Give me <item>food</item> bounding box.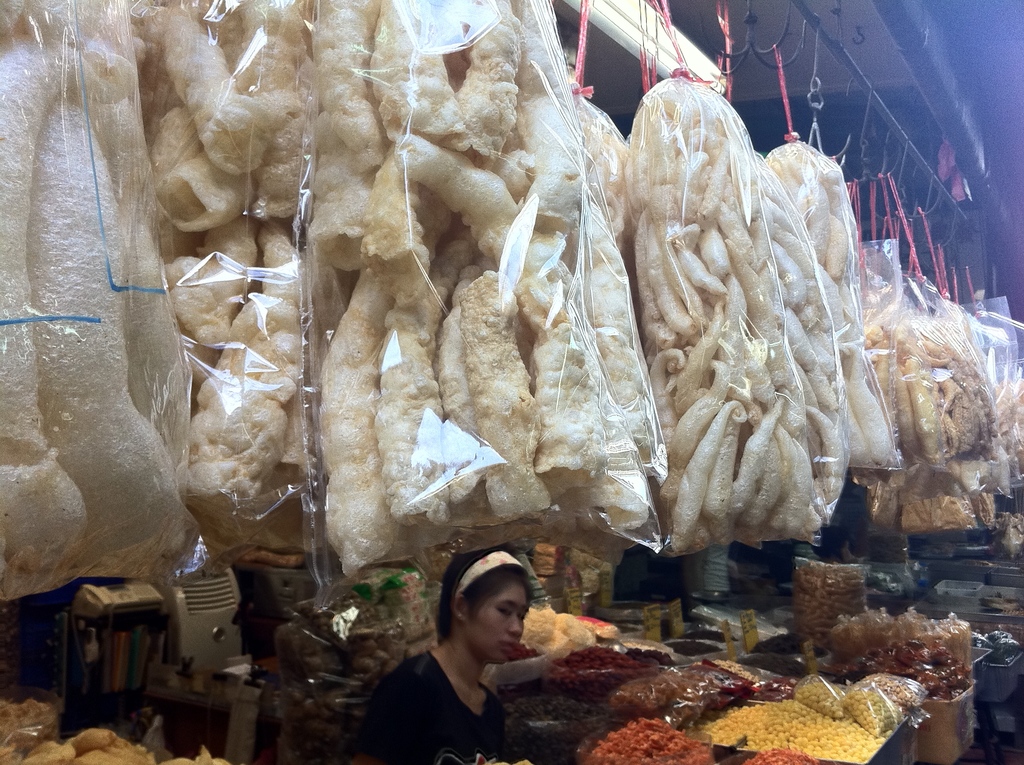
l=0, t=697, r=225, b=764.
